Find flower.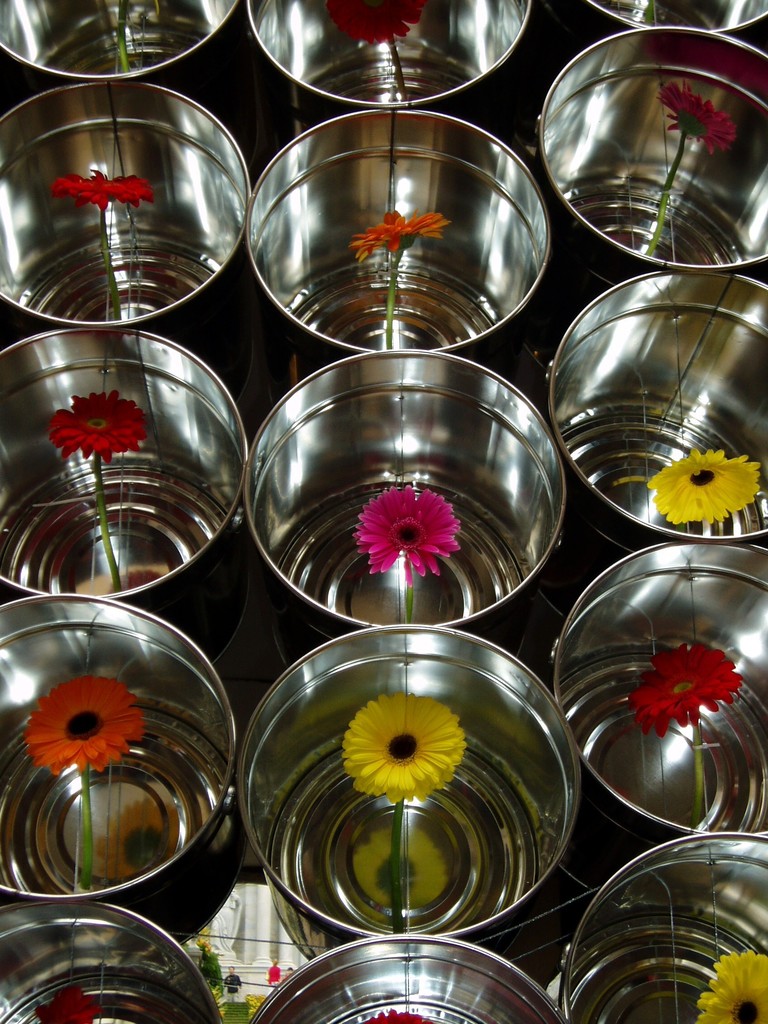
BBox(341, 693, 460, 791).
